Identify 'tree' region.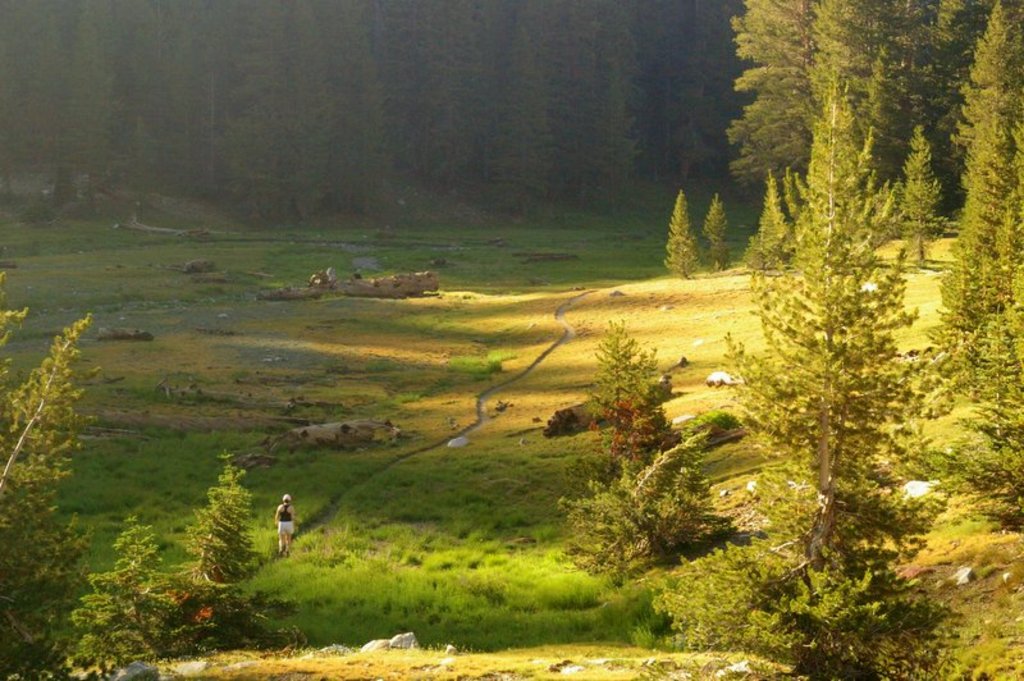
Region: (left=728, top=92, right=936, bottom=571).
